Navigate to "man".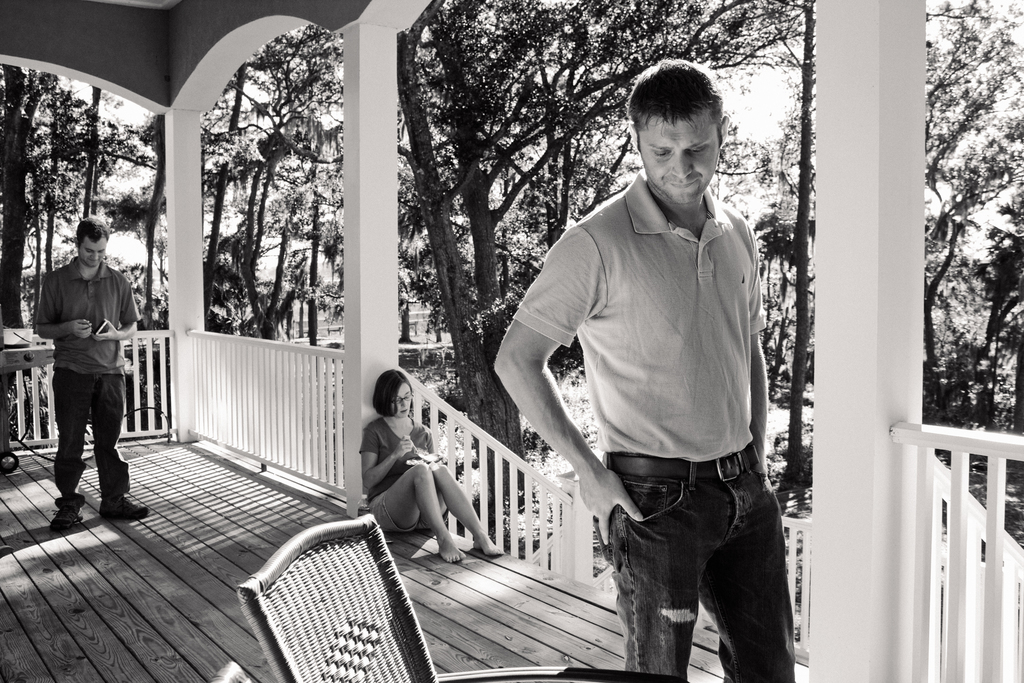
Navigation target: (32, 215, 137, 516).
